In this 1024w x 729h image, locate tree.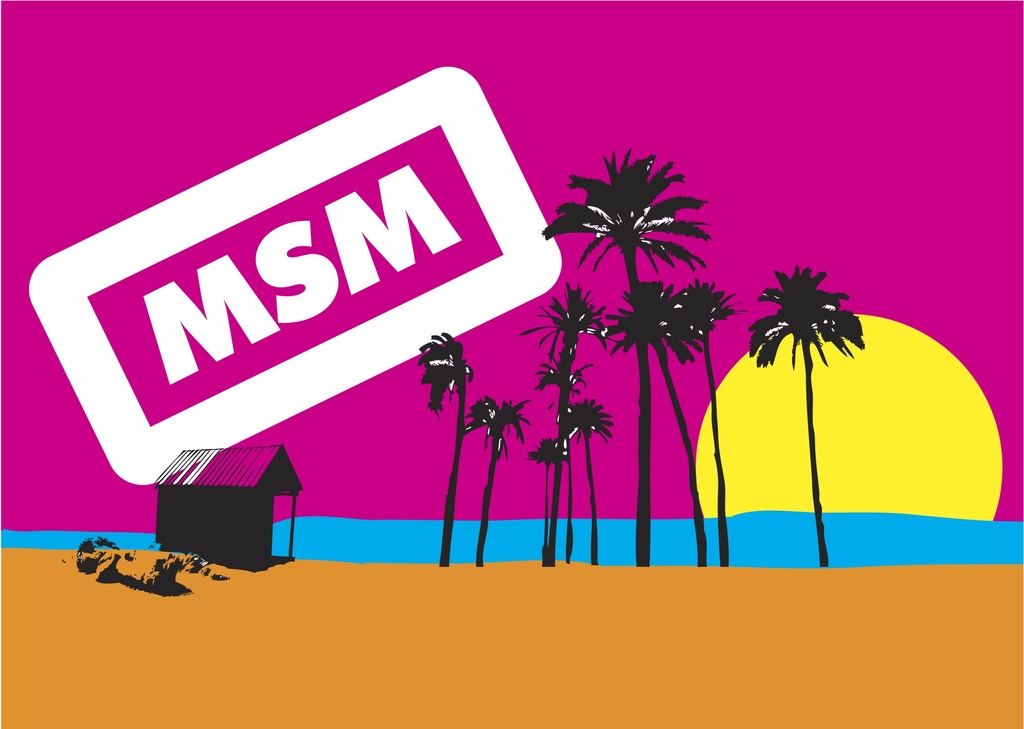
Bounding box: (518,289,618,564).
